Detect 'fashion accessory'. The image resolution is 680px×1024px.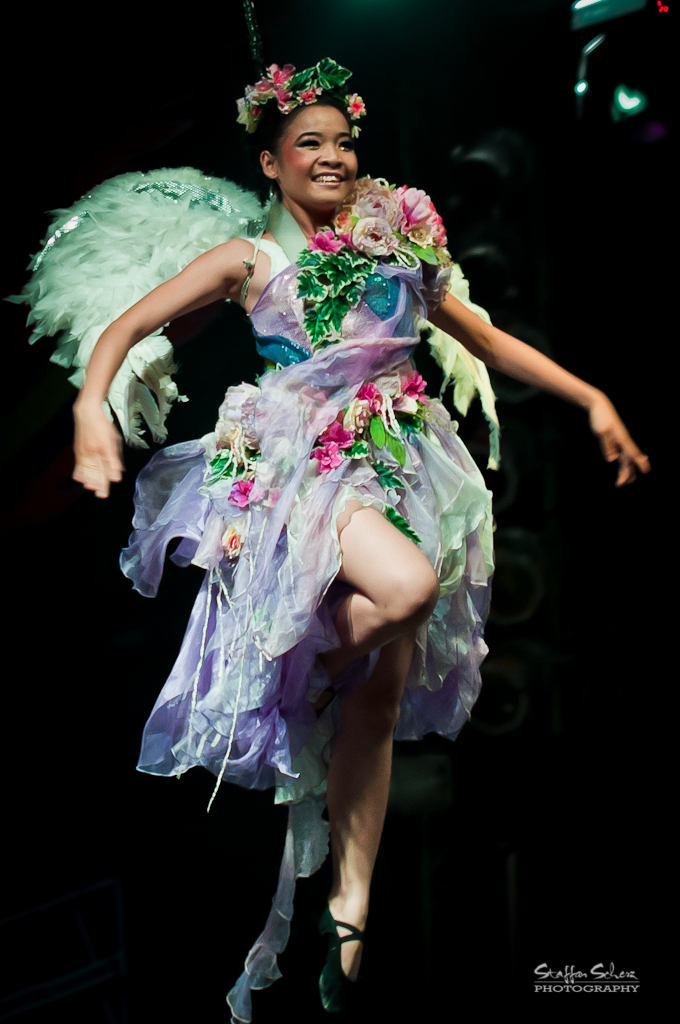
310 896 358 1013.
